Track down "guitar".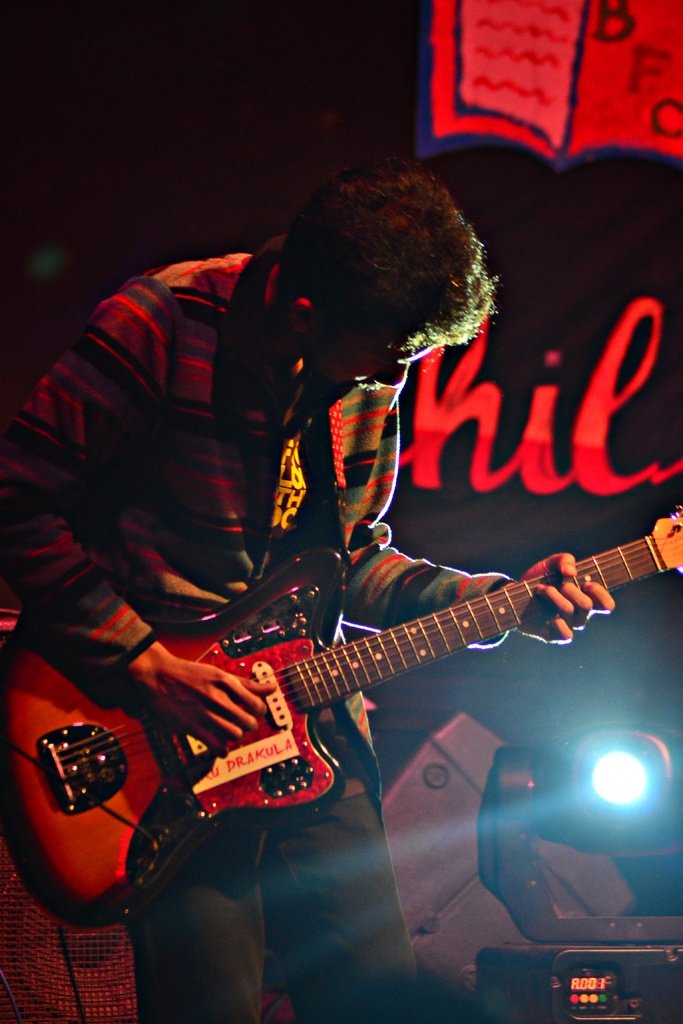
Tracked to 0/502/682/922.
